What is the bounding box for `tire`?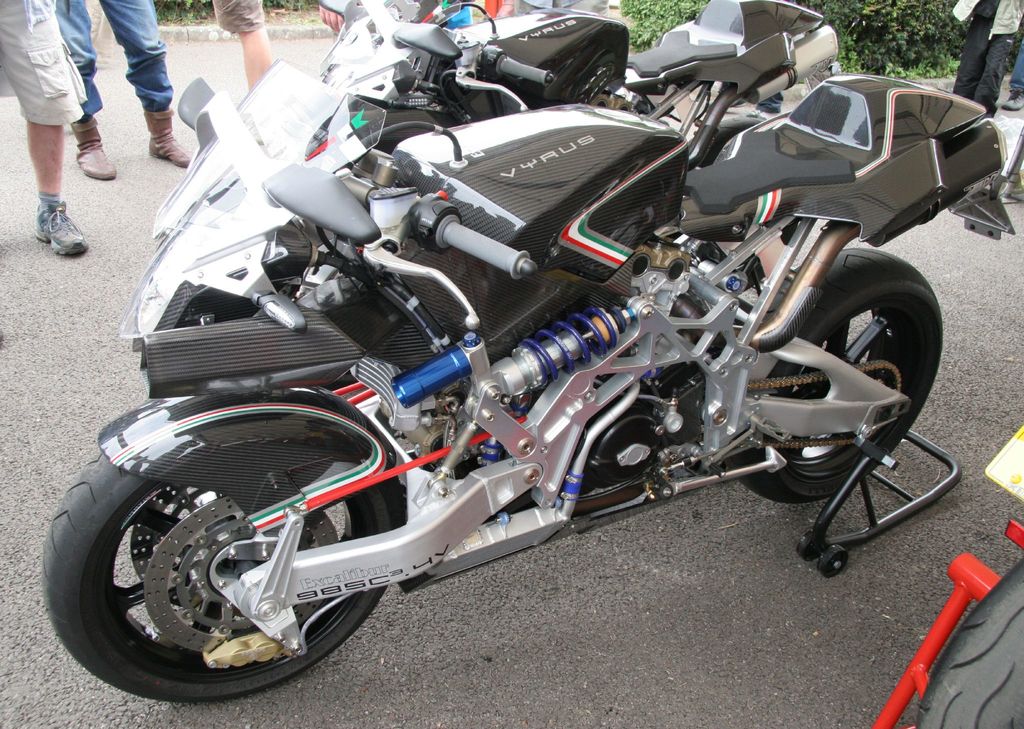
(38, 445, 388, 703).
